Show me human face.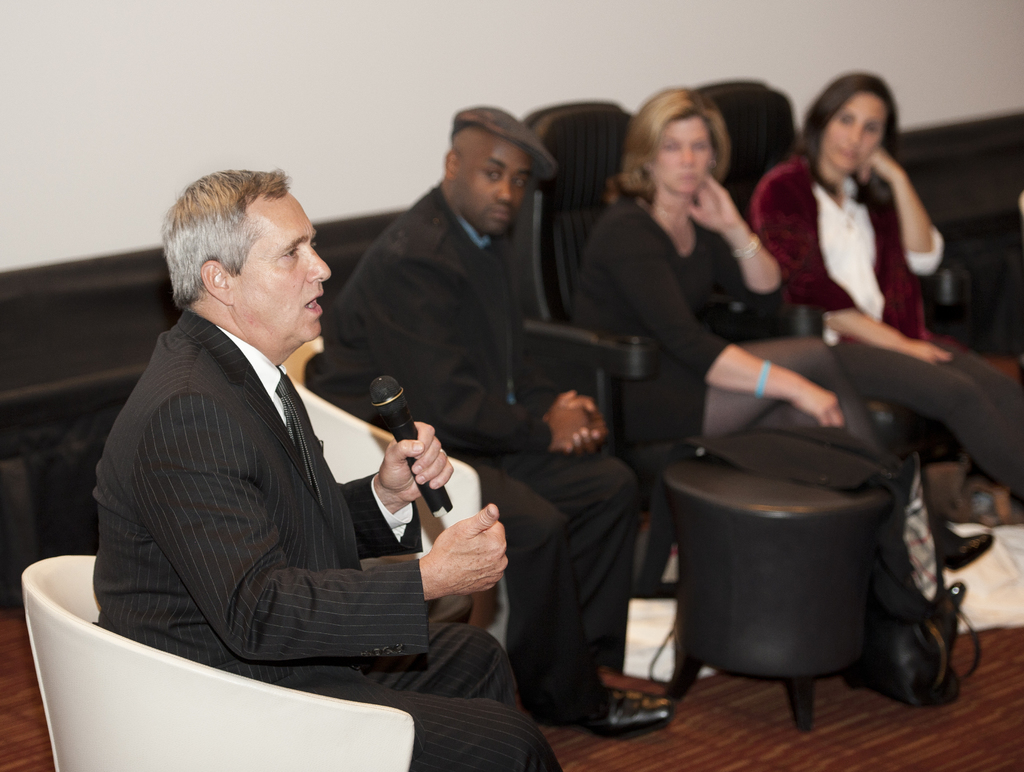
human face is here: <box>653,115,711,196</box>.
